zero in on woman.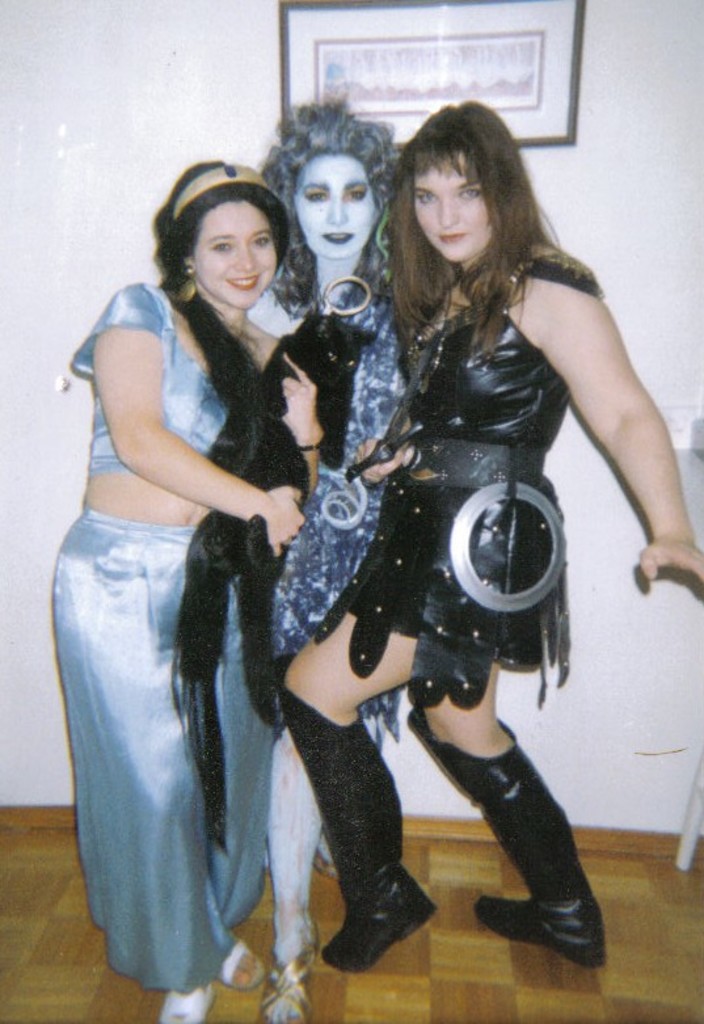
Zeroed in: [253, 96, 404, 1023].
